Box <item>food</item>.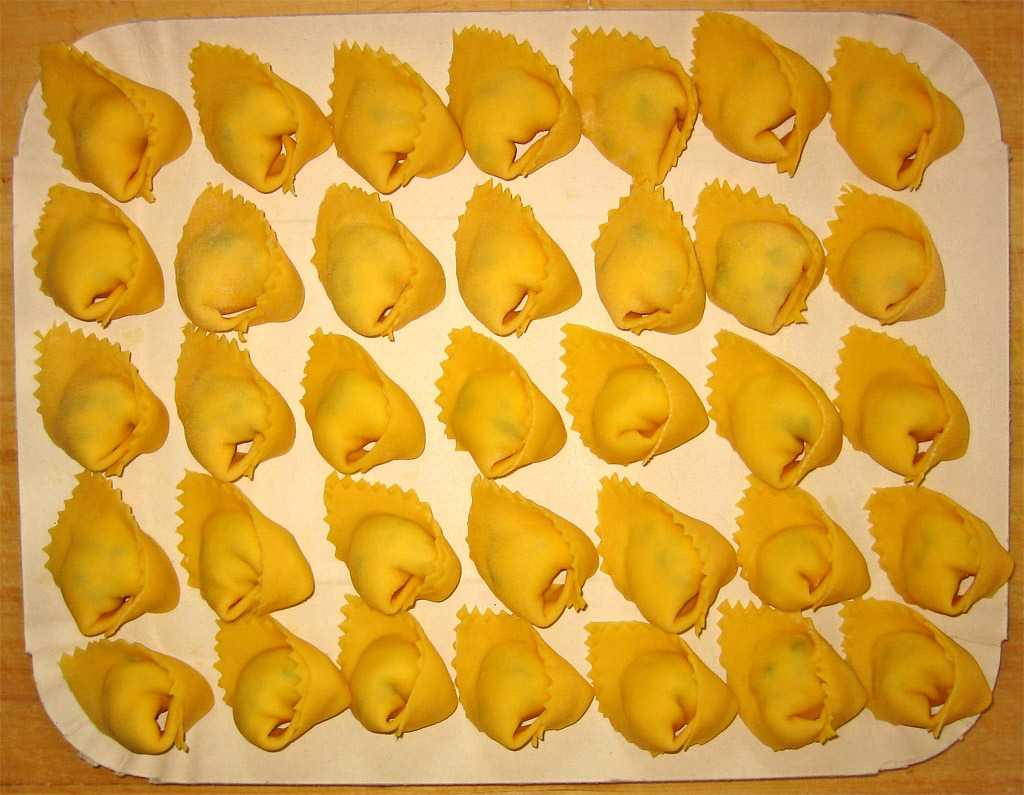
crop(692, 176, 826, 332).
